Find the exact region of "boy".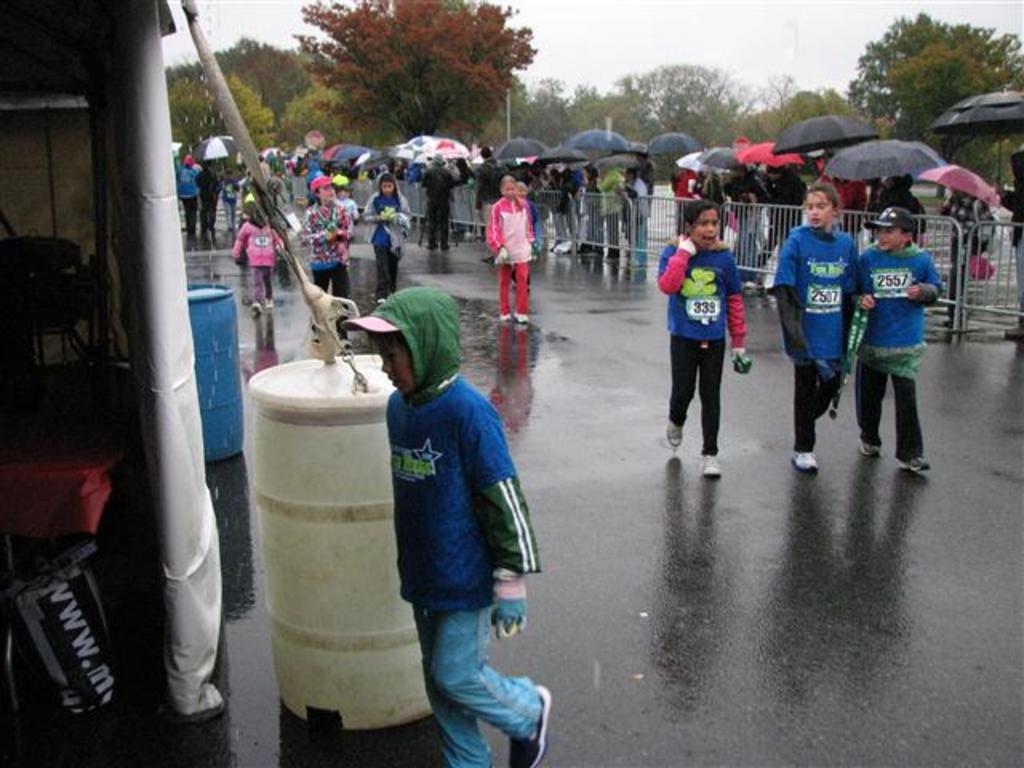
Exact region: box=[338, 283, 554, 766].
